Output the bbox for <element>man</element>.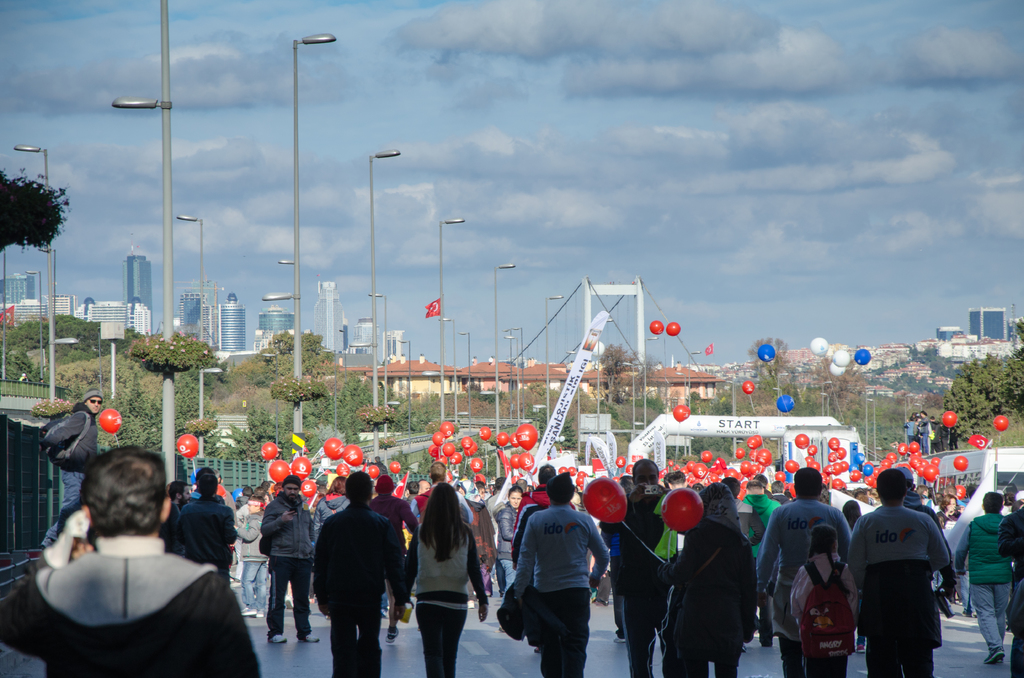
312:473:407:677.
